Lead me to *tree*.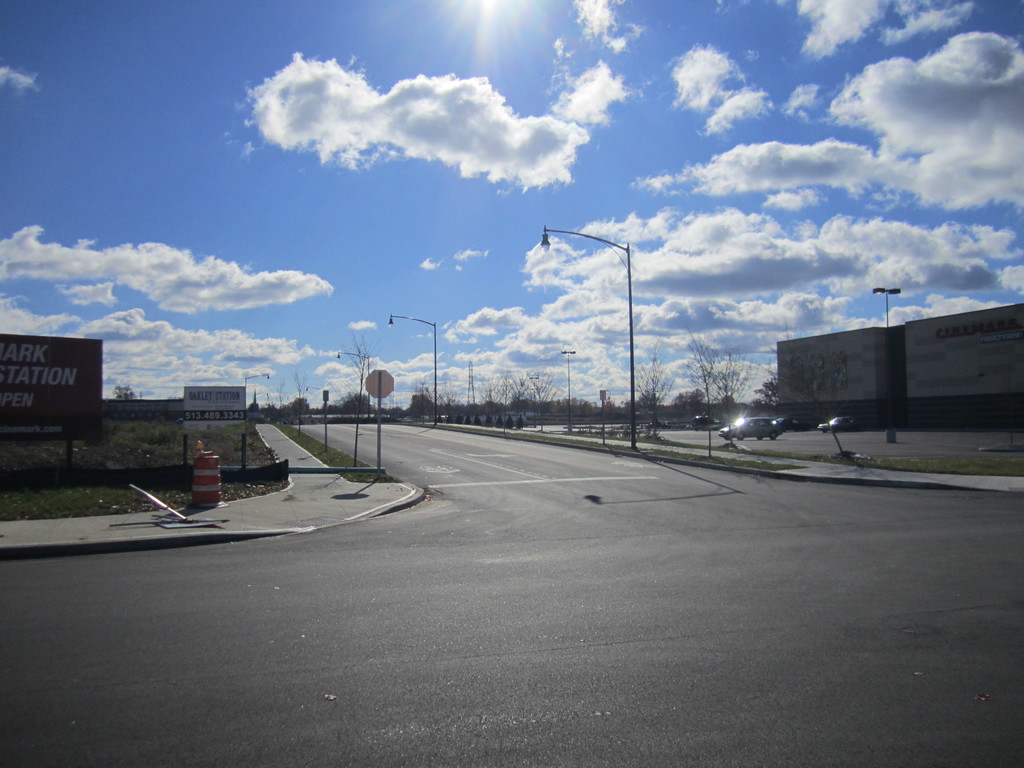
Lead to 746 362 778 410.
